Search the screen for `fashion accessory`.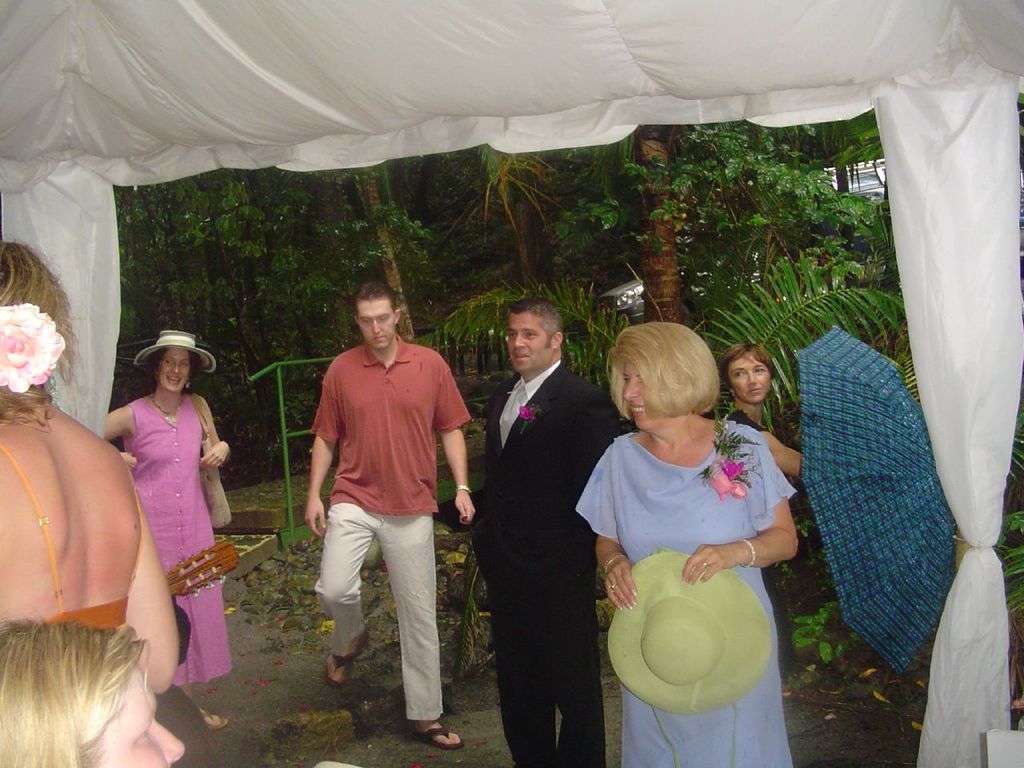
Found at BBox(606, 551, 772, 767).
